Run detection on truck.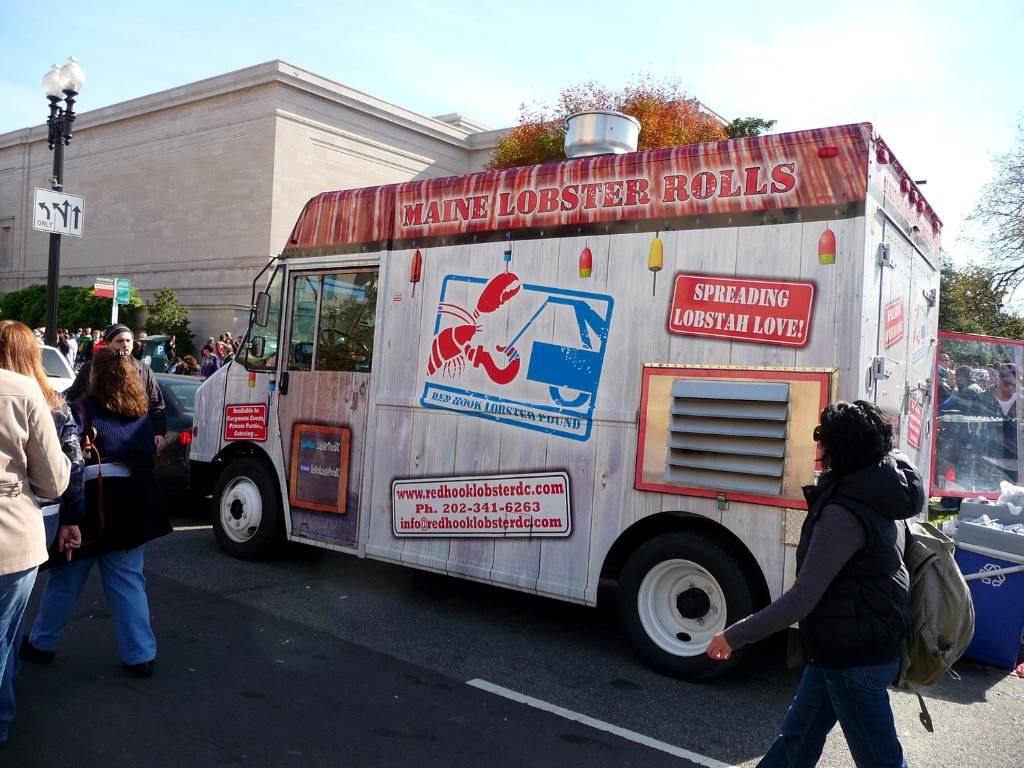
Result: detection(187, 115, 918, 692).
